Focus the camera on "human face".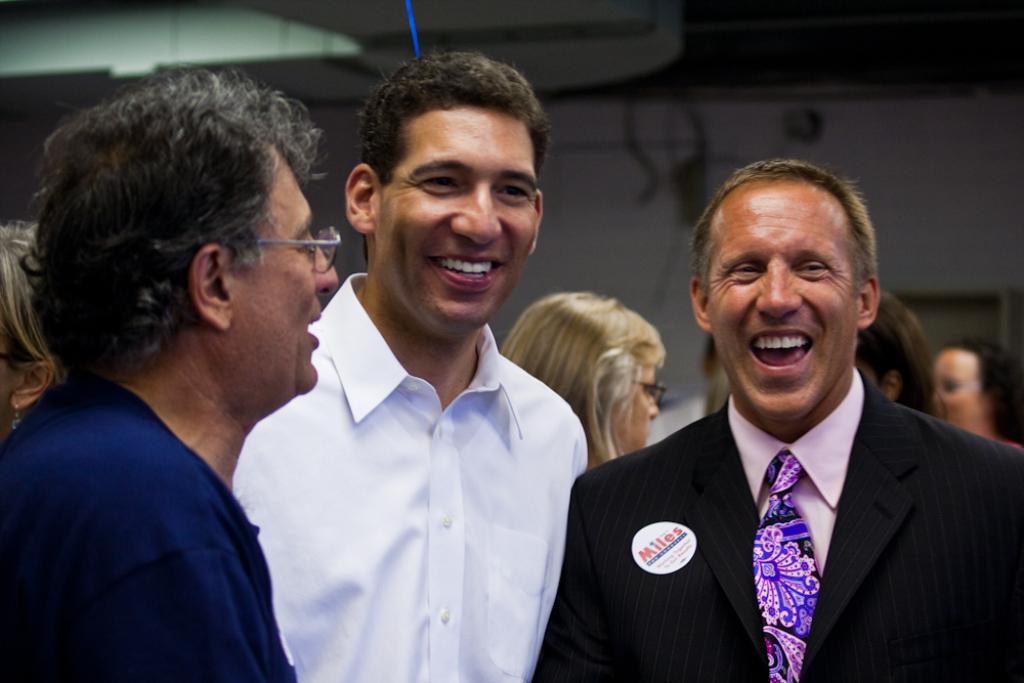
Focus region: 382,106,538,324.
